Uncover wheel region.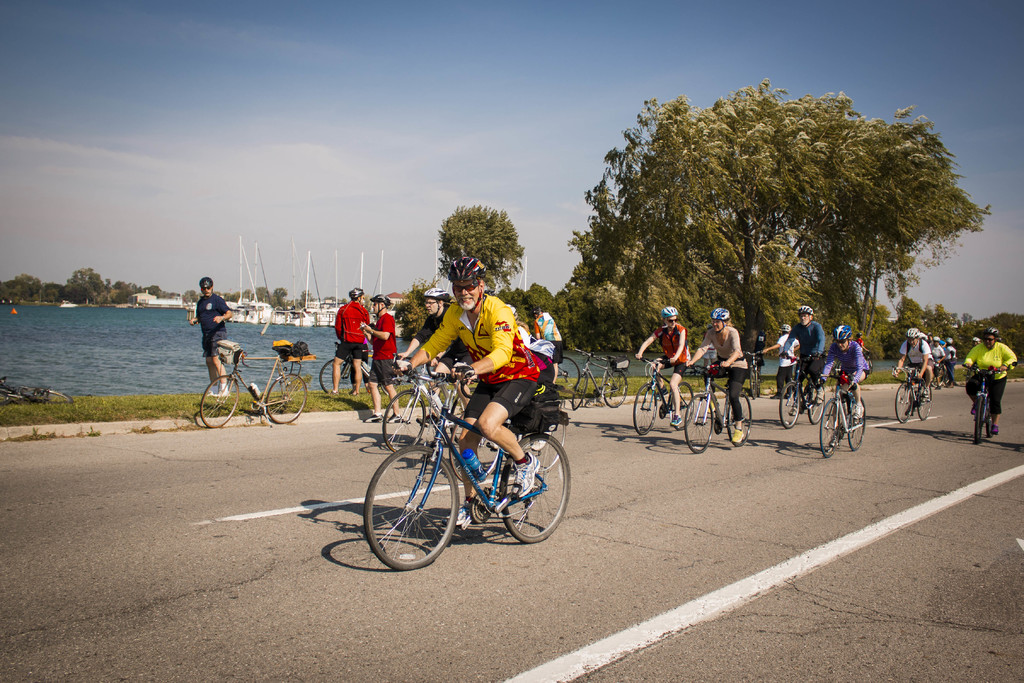
Uncovered: Rect(517, 419, 566, 473).
